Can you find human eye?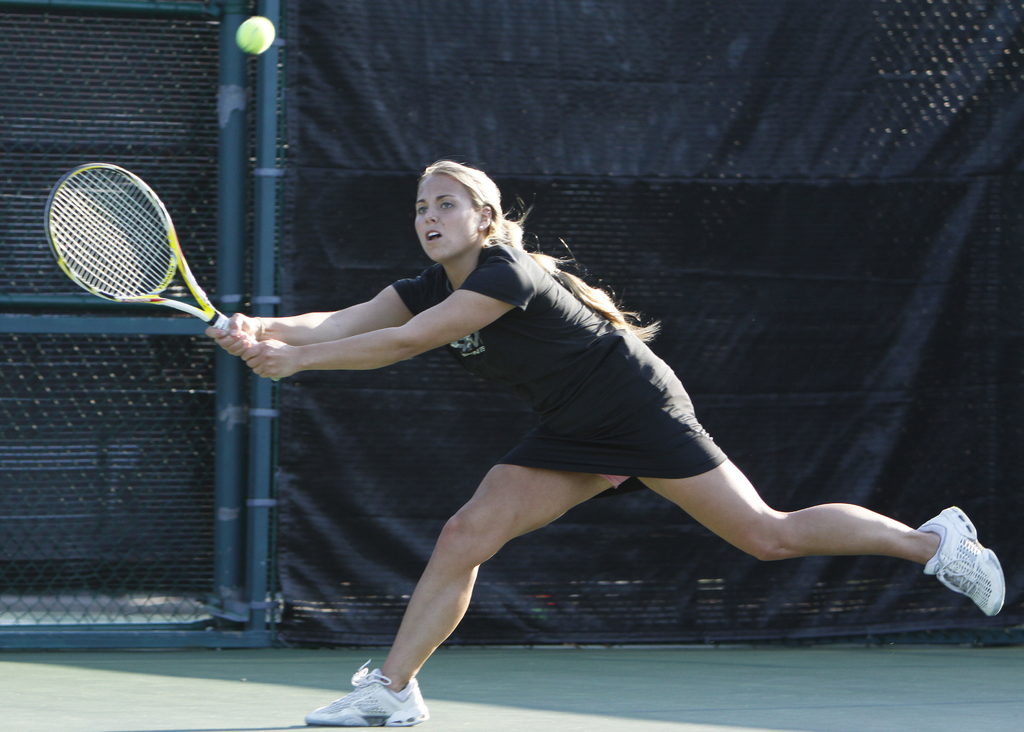
Yes, bounding box: 436, 196, 457, 216.
